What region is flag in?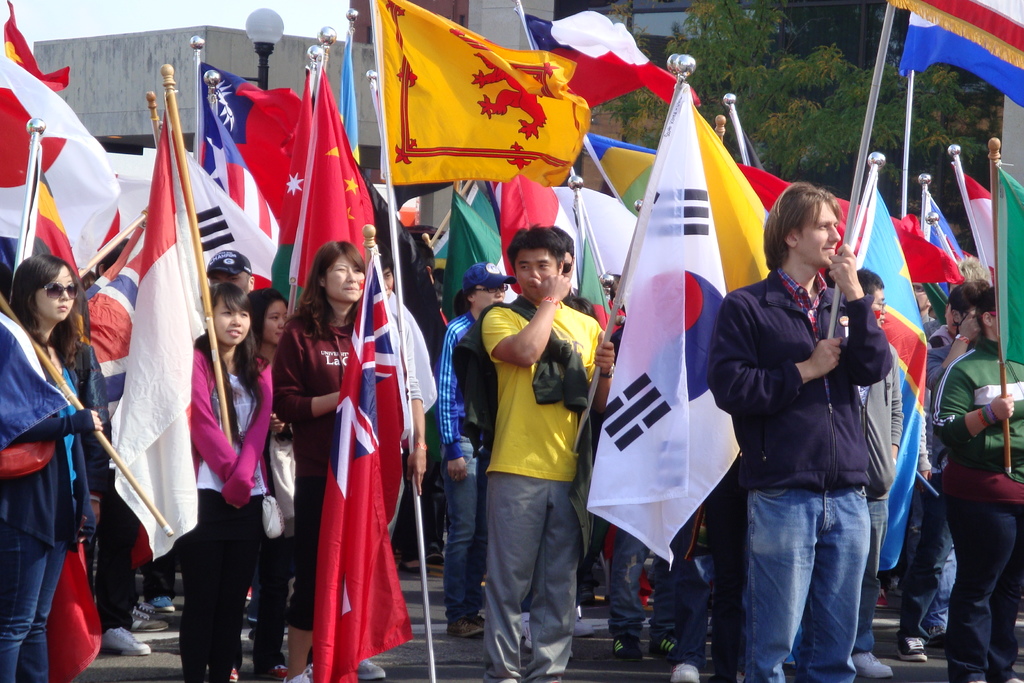
[371,0,586,189].
